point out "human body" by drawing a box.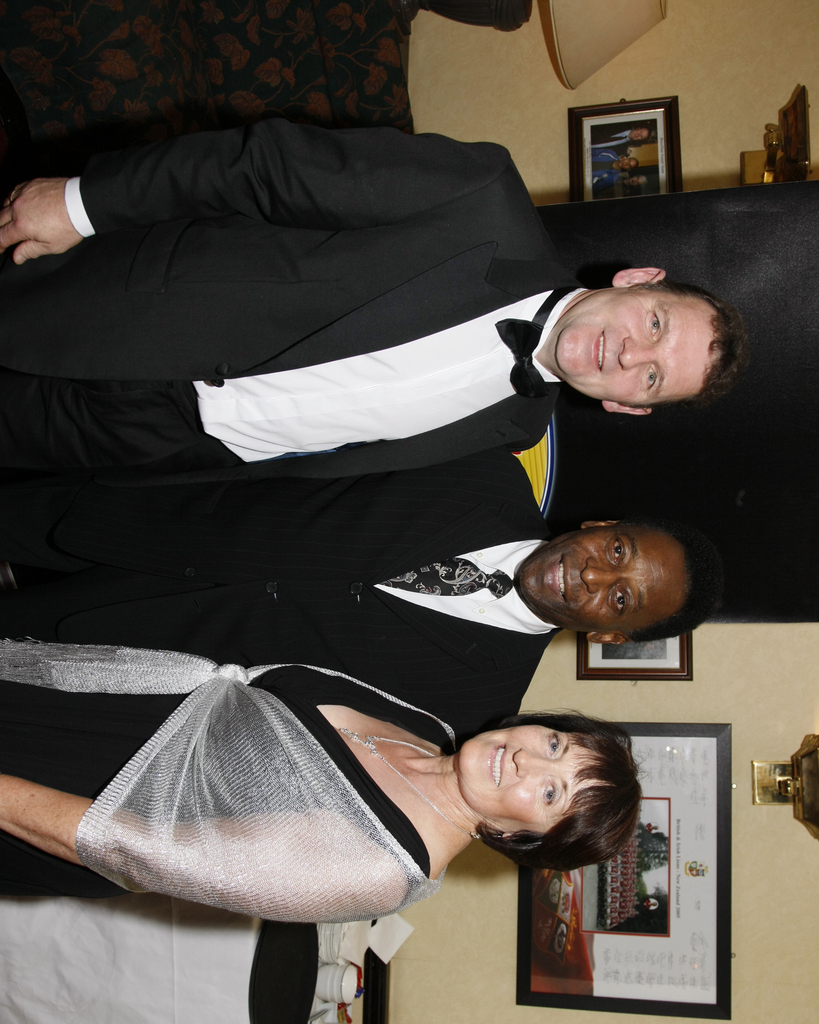
box(0, 118, 754, 495).
